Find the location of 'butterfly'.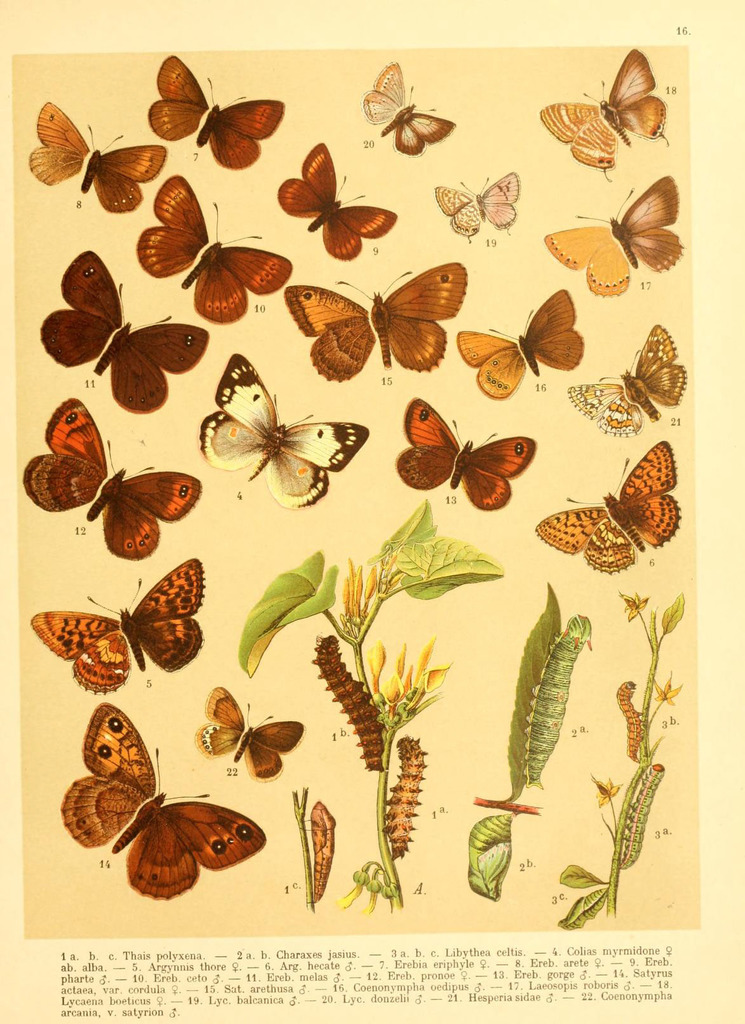
Location: (left=266, top=148, right=397, bottom=264).
